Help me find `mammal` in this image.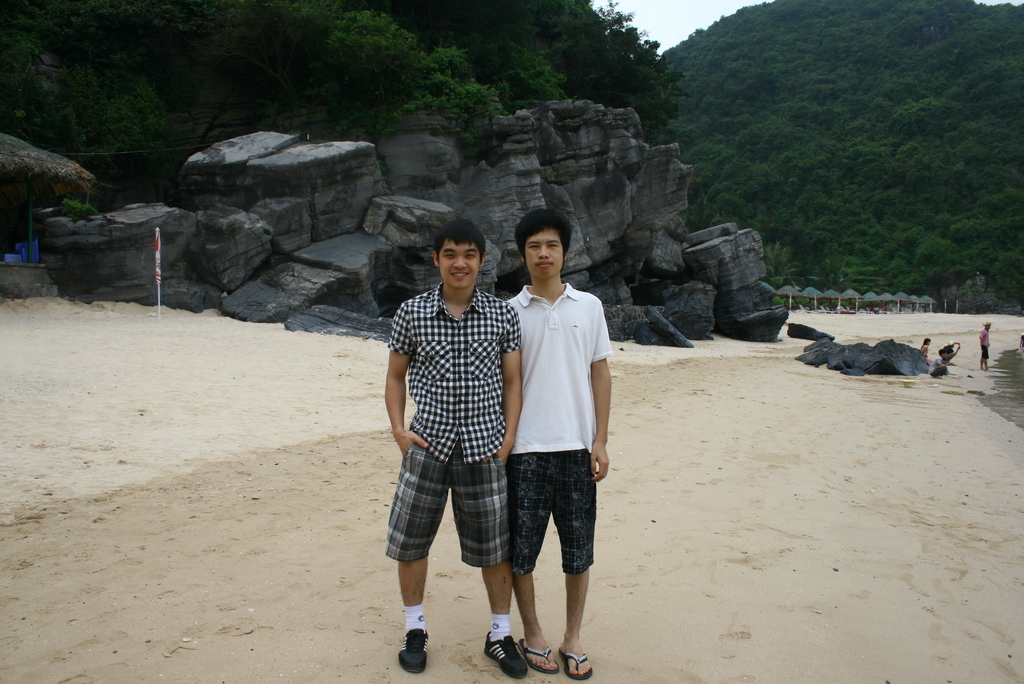
Found it: {"x1": 868, "y1": 304, "x2": 871, "y2": 311}.
